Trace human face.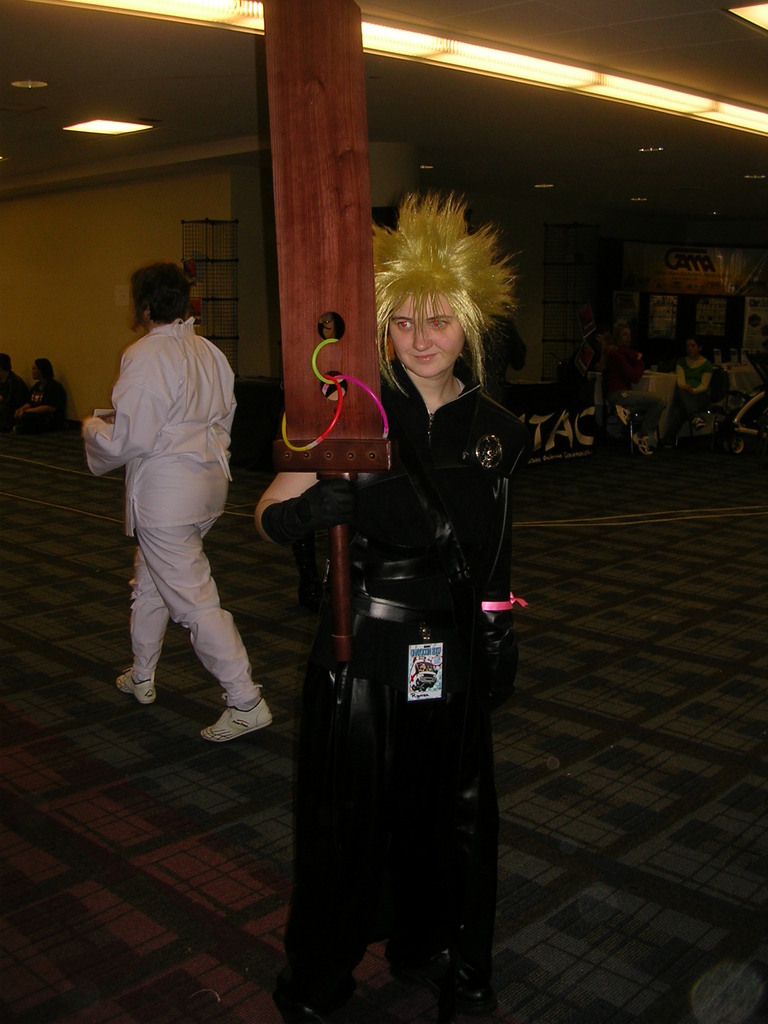
Traced to l=394, t=294, r=464, b=378.
